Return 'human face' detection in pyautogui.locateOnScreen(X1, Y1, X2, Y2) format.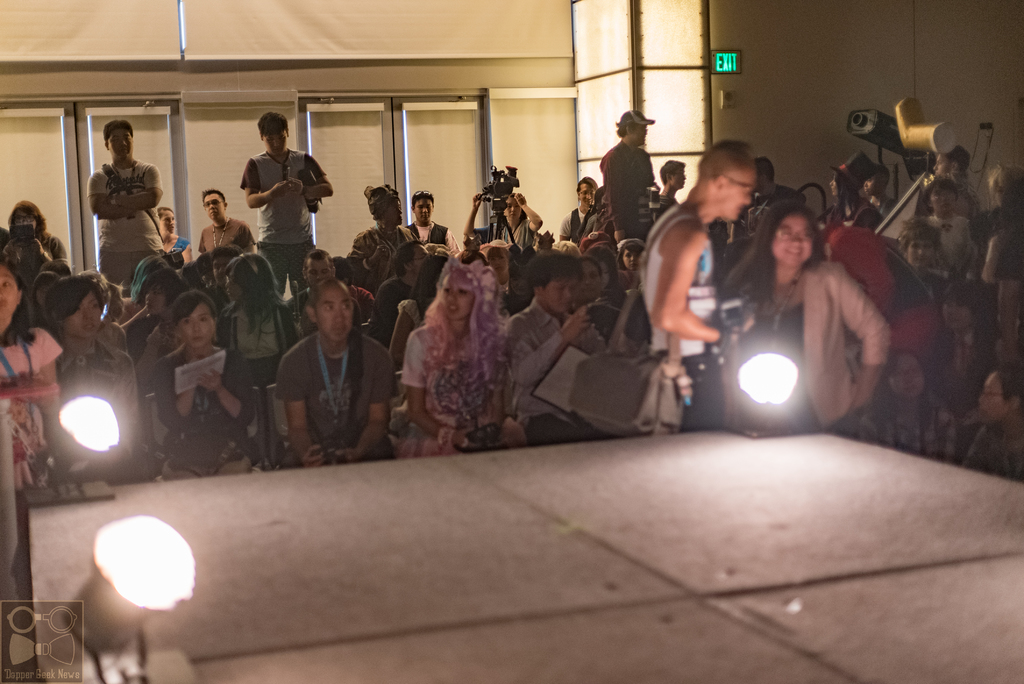
pyautogui.locateOnScreen(108, 132, 132, 157).
